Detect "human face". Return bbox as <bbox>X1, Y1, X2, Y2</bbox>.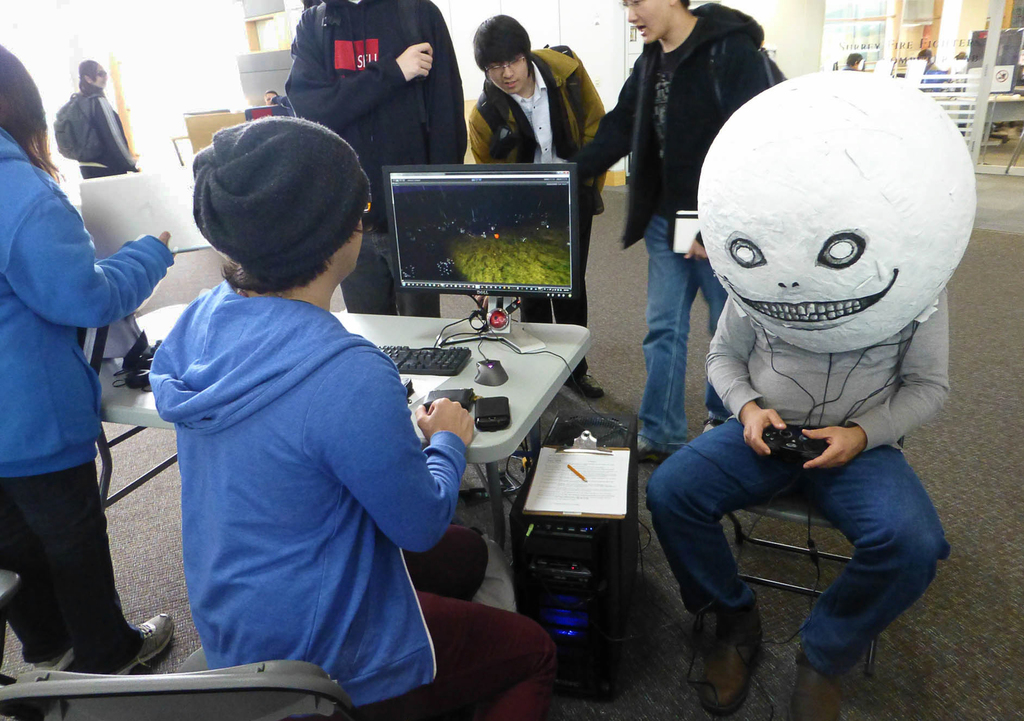
<bbox>626, 0, 671, 40</bbox>.
